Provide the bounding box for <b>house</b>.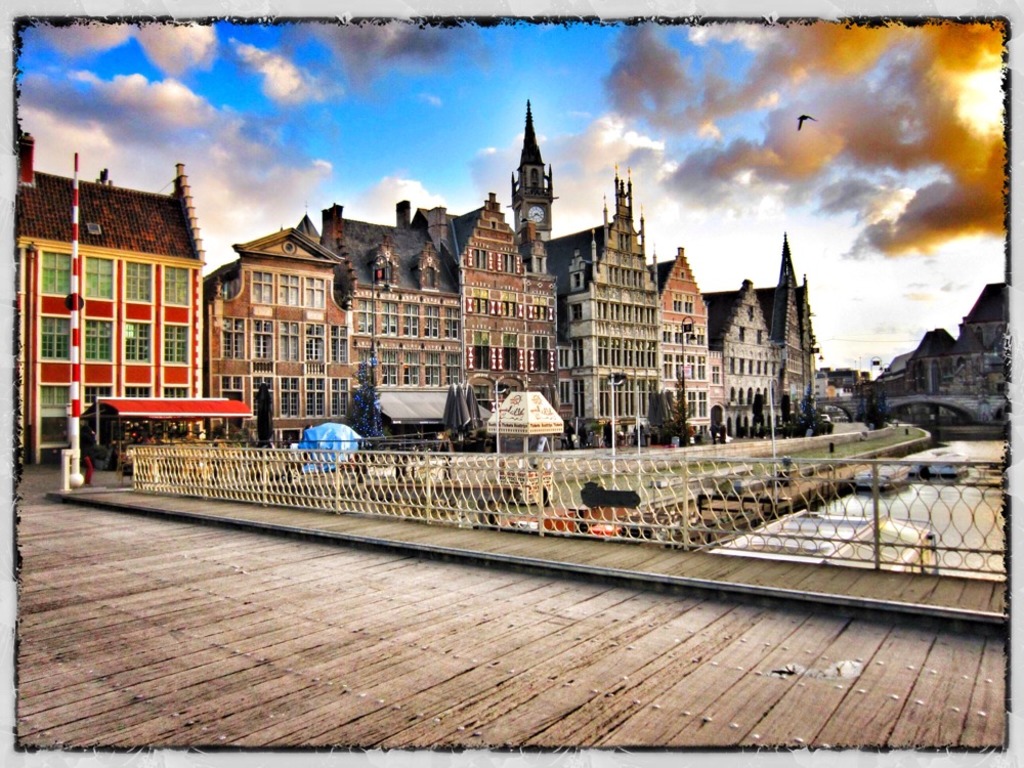
detection(451, 98, 562, 418).
